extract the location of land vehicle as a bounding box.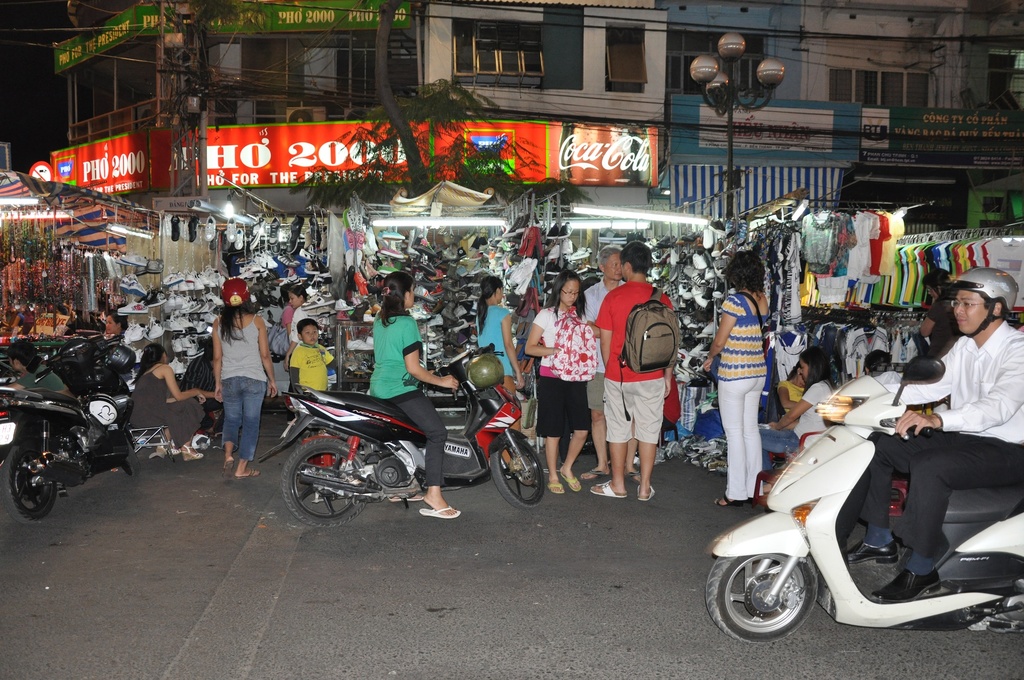
bbox(707, 354, 1023, 644).
